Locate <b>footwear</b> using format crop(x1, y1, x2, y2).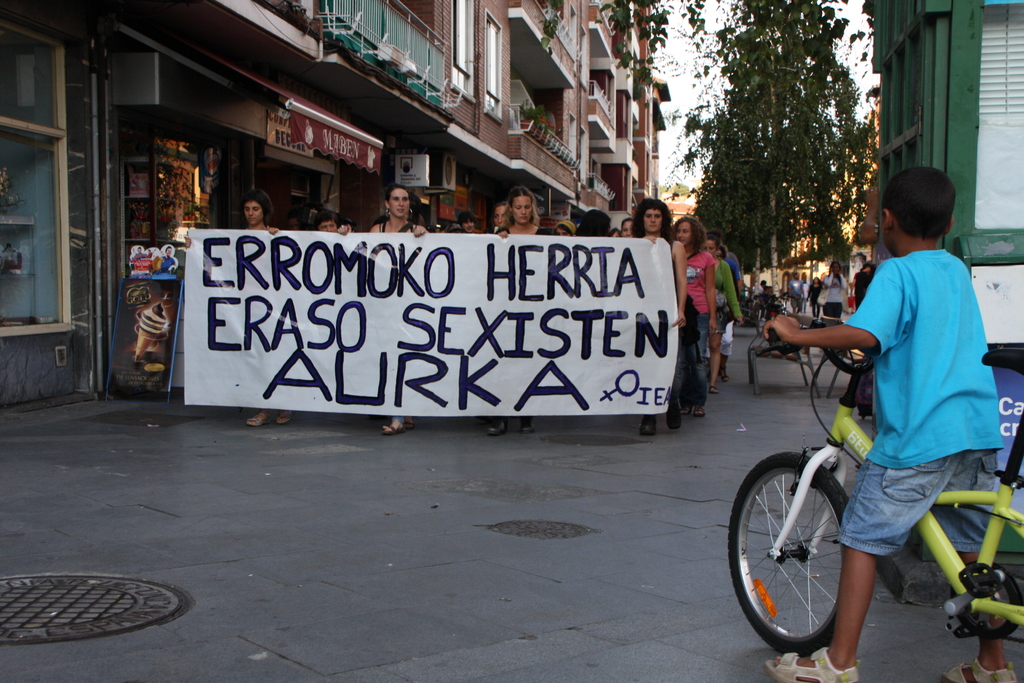
crop(483, 421, 511, 438).
